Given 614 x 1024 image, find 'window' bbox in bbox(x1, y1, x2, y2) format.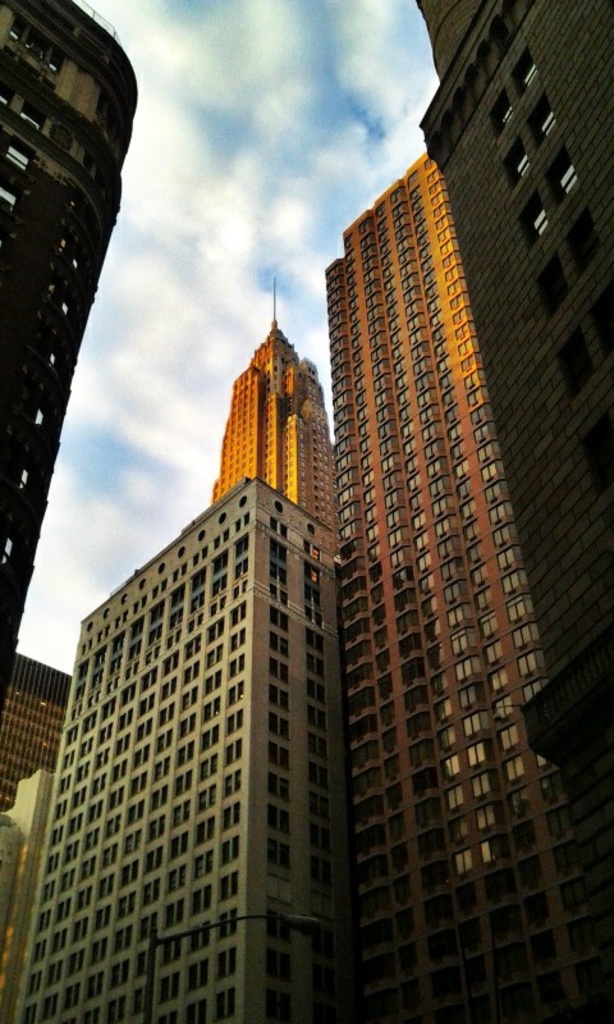
bbox(591, 297, 613, 360).
